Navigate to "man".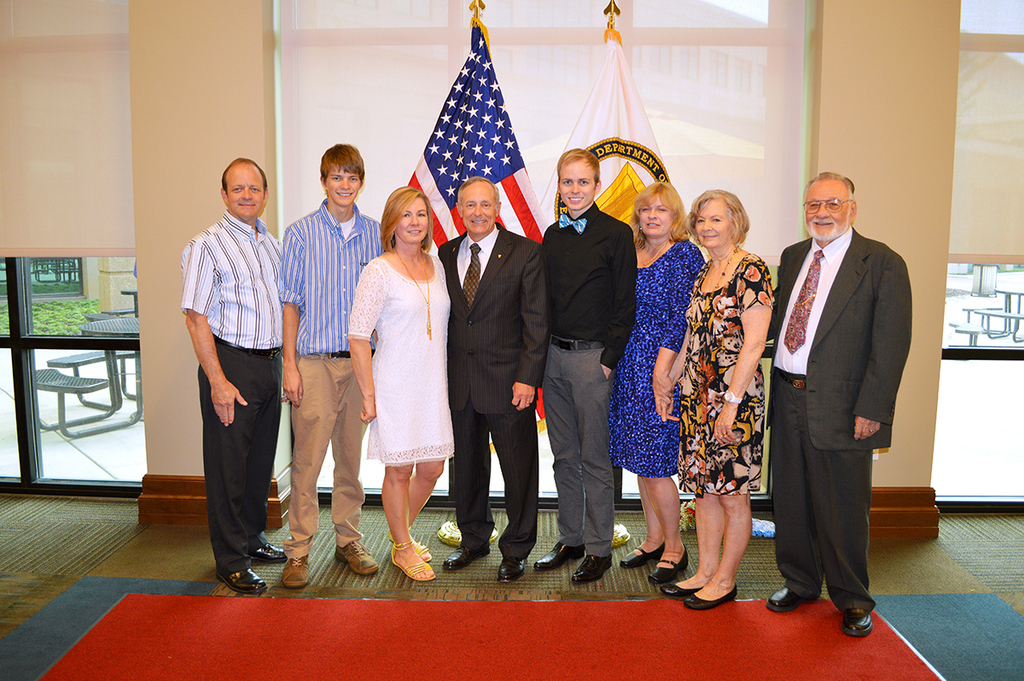
Navigation target: Rect(756, 170, 915, 634).
